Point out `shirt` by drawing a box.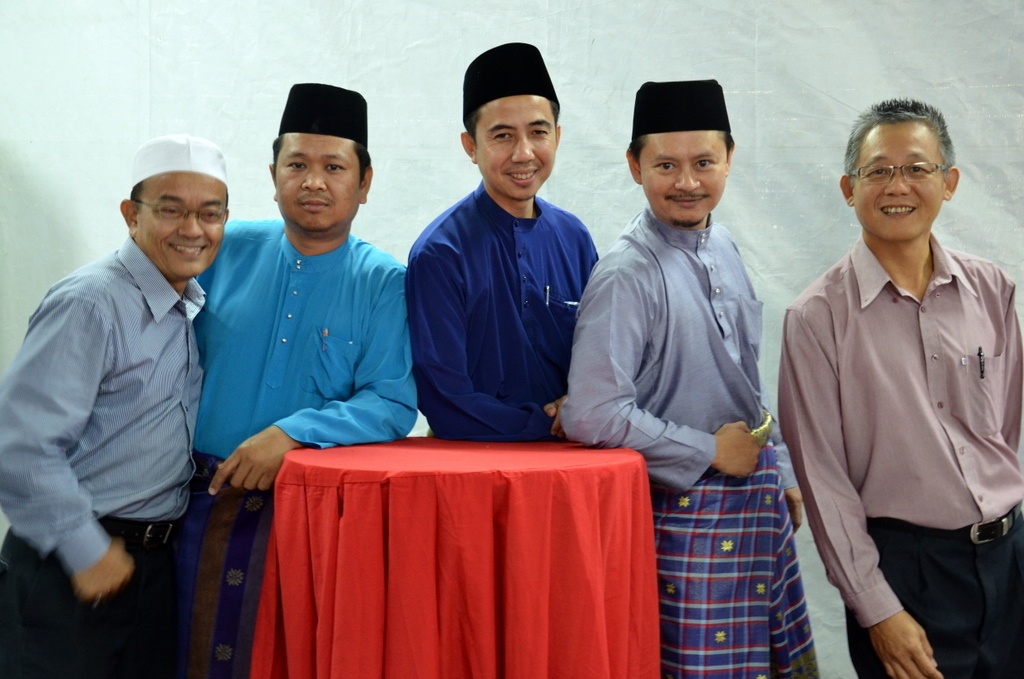
0:234:209:576.
